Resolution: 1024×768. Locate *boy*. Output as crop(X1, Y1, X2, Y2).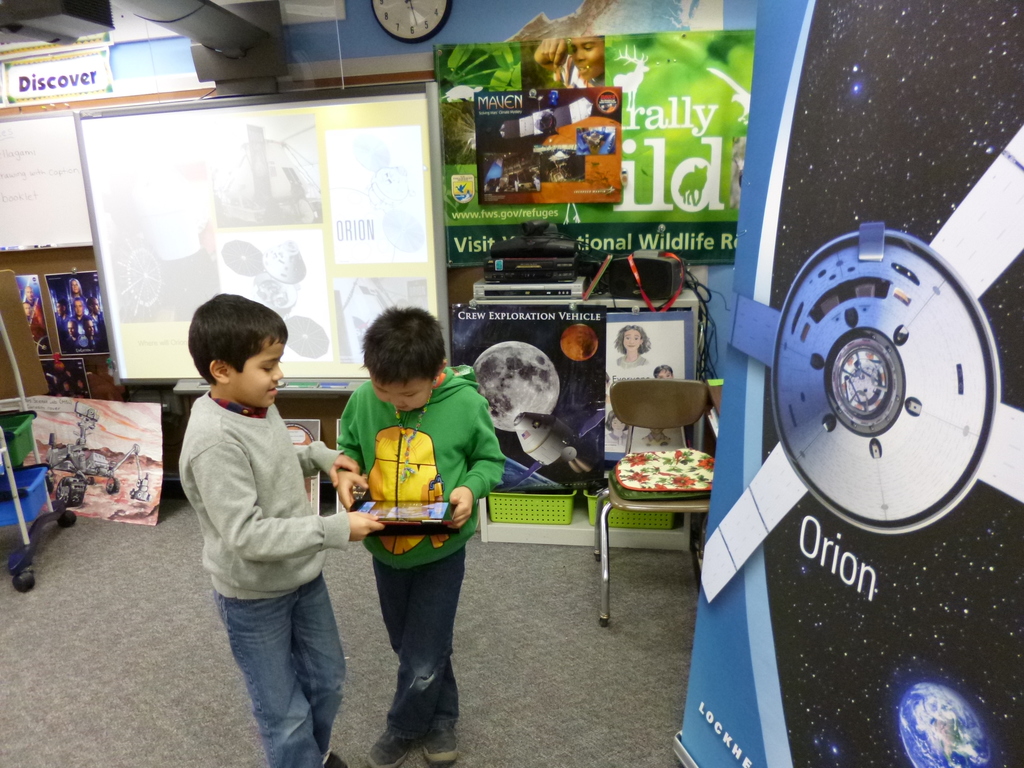
crop(329, 299, 508, 767).
